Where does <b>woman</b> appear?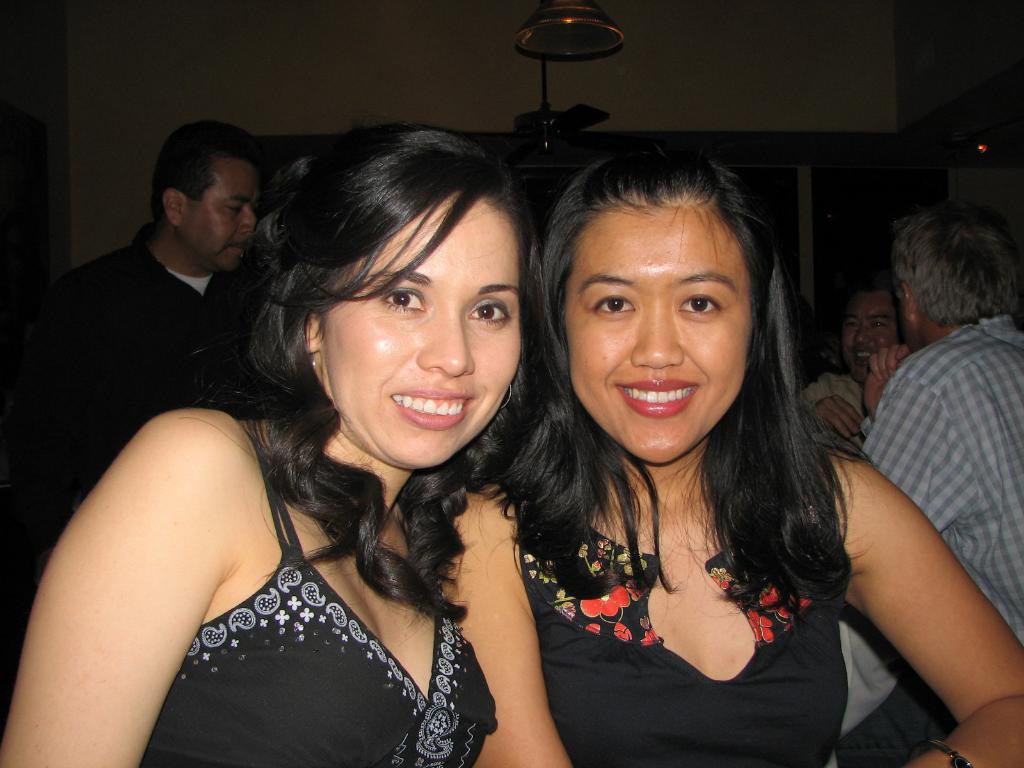
Appears at rect(0, 116, 568, 767).
